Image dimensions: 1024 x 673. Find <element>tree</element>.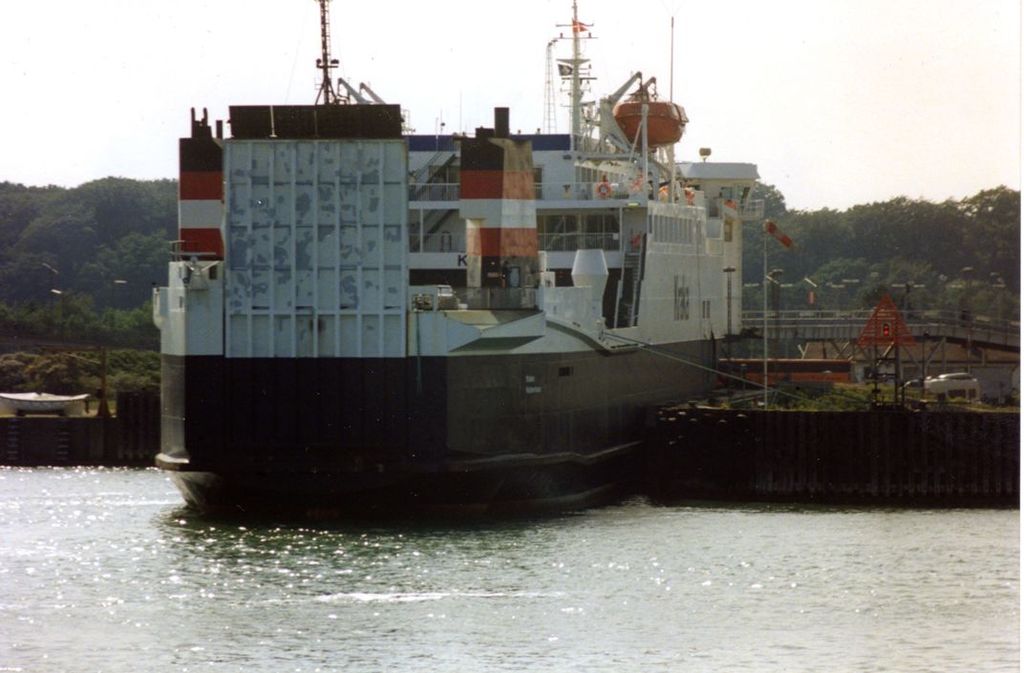
box=[798, 245, 890, 315].
